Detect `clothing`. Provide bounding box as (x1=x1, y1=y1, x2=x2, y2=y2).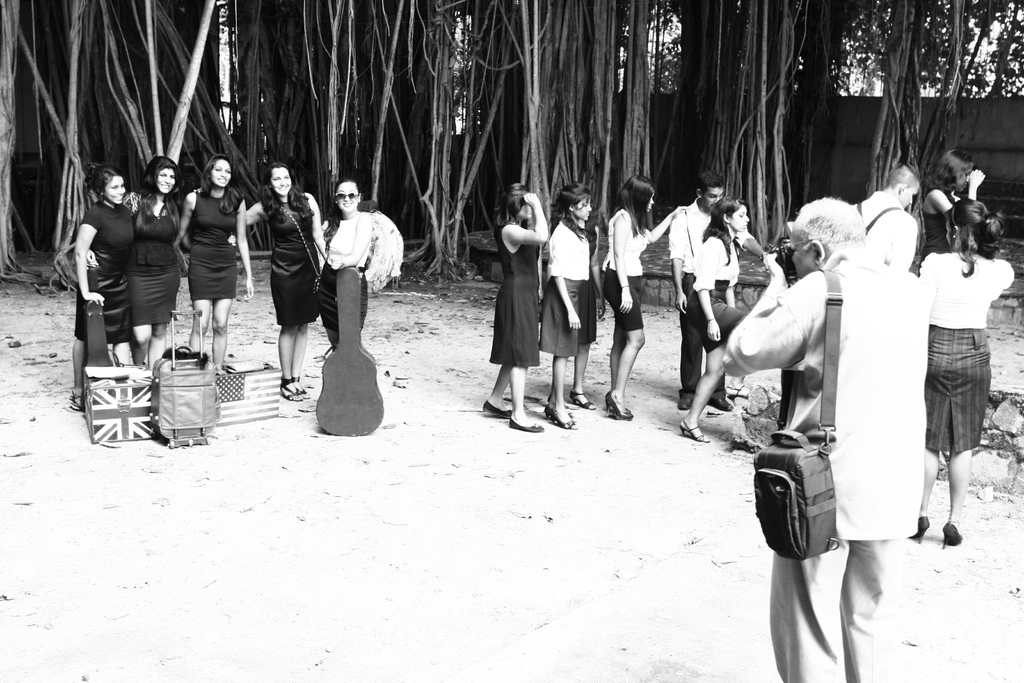
(x1=184, y1=189, x2=241, y2=308).
